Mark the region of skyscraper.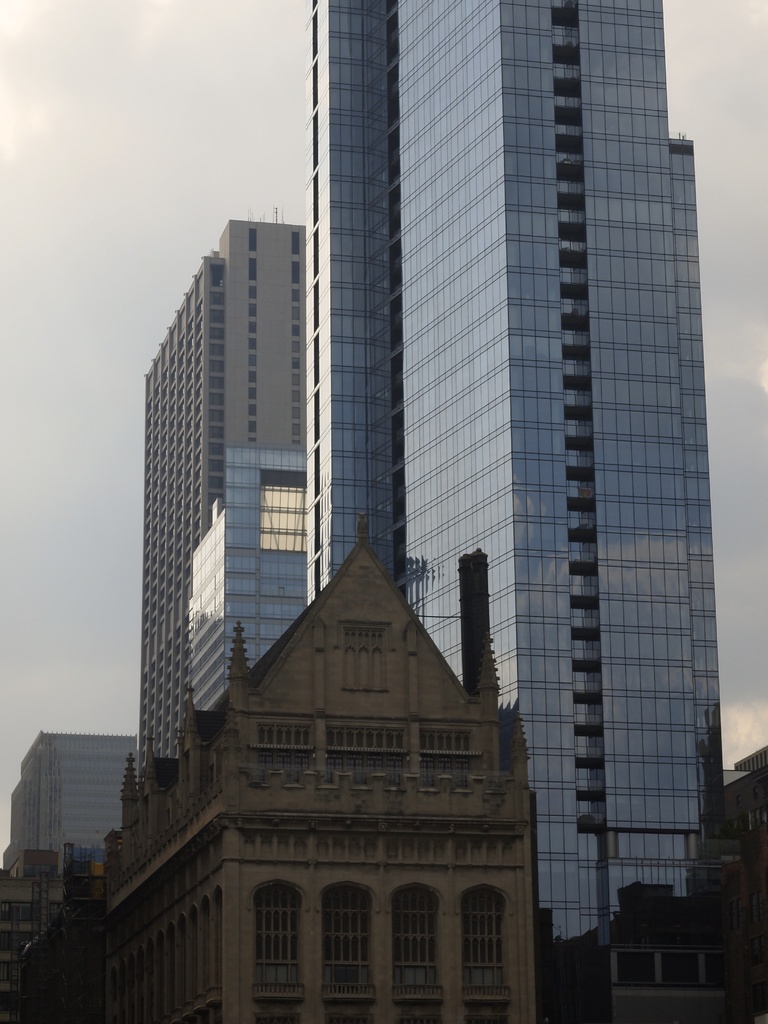
Region: pyautogui.locateOnScreen(34, 526, 546, 1023).
